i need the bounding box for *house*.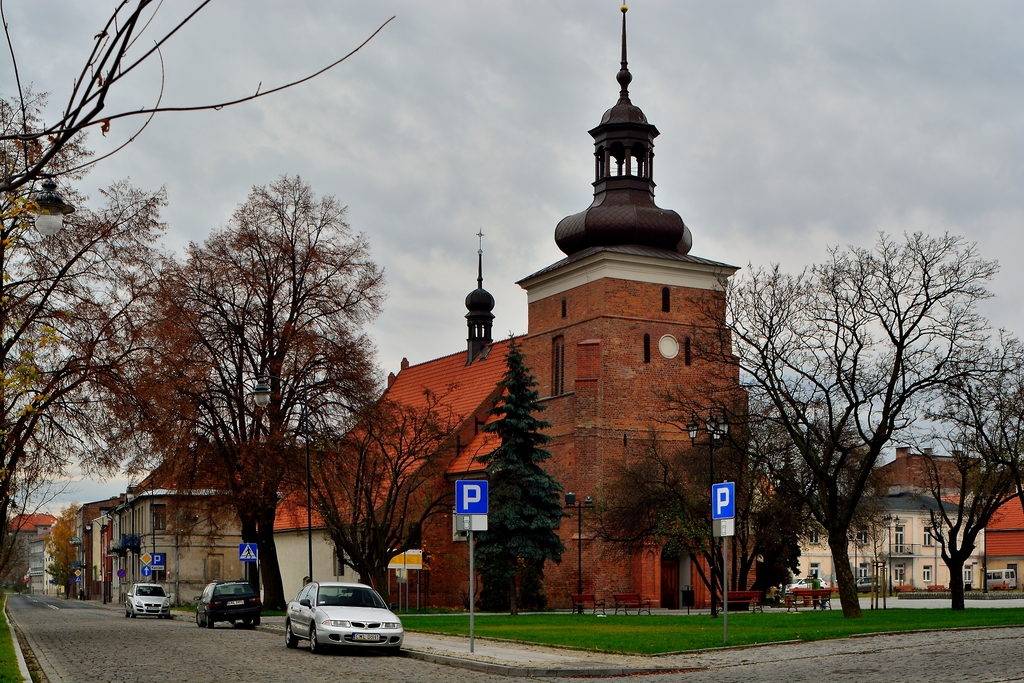
Here it is: x1=70, y1=438, x2=324, y2=609.
